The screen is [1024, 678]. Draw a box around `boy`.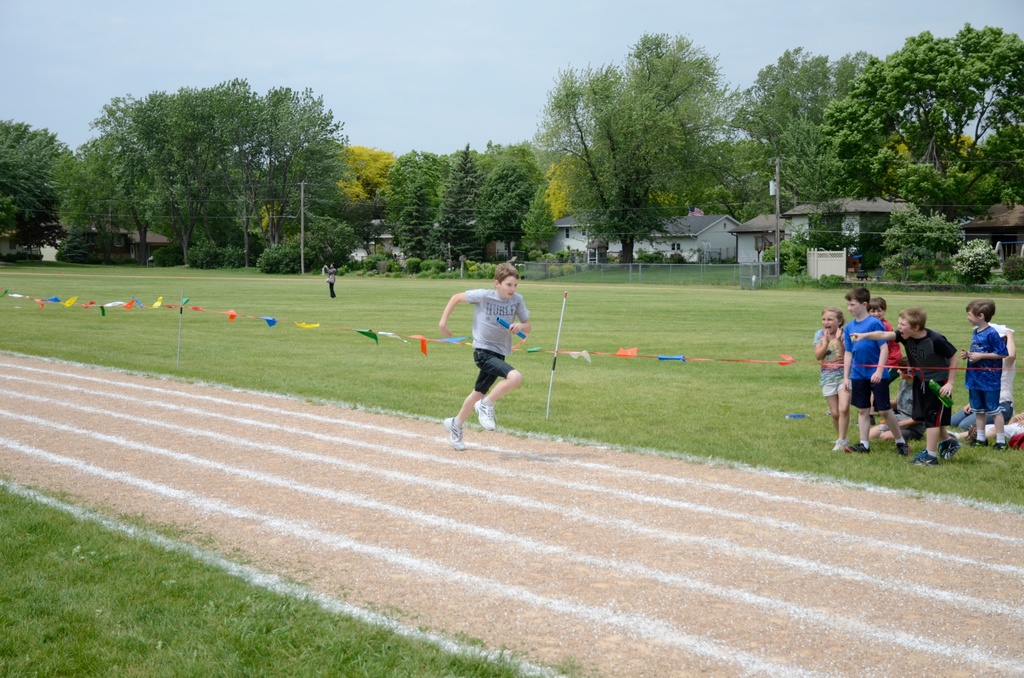
[x1=957, y1=299, x2=1014, y2=456].
